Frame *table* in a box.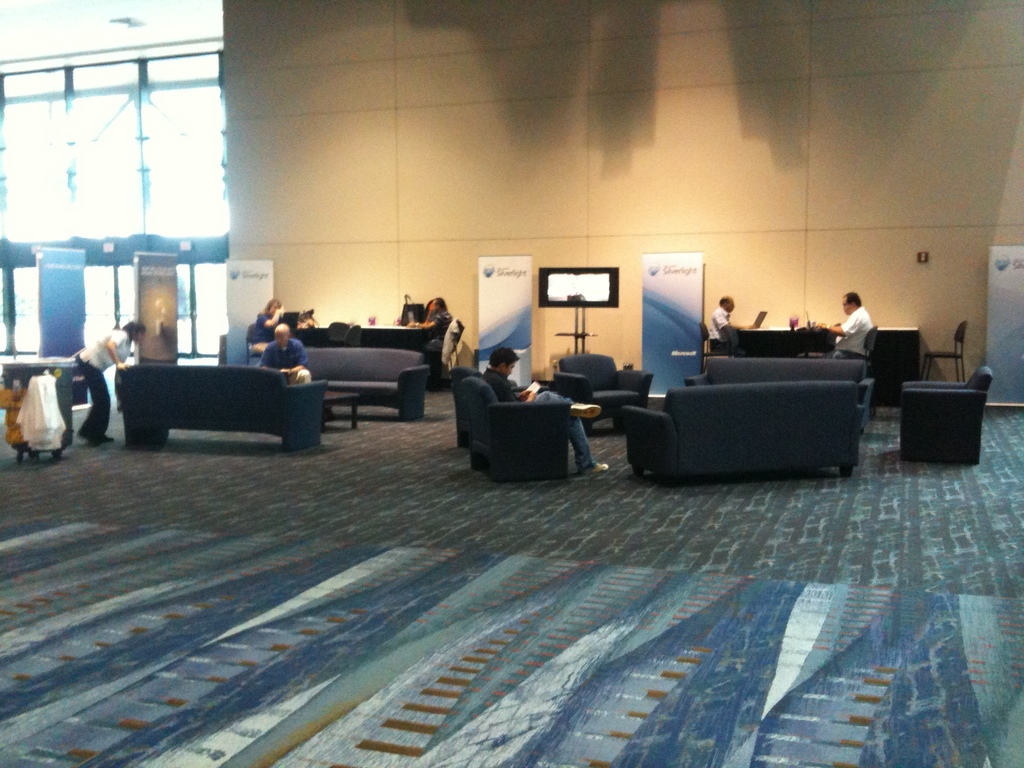
319, 388, 362, 429.
